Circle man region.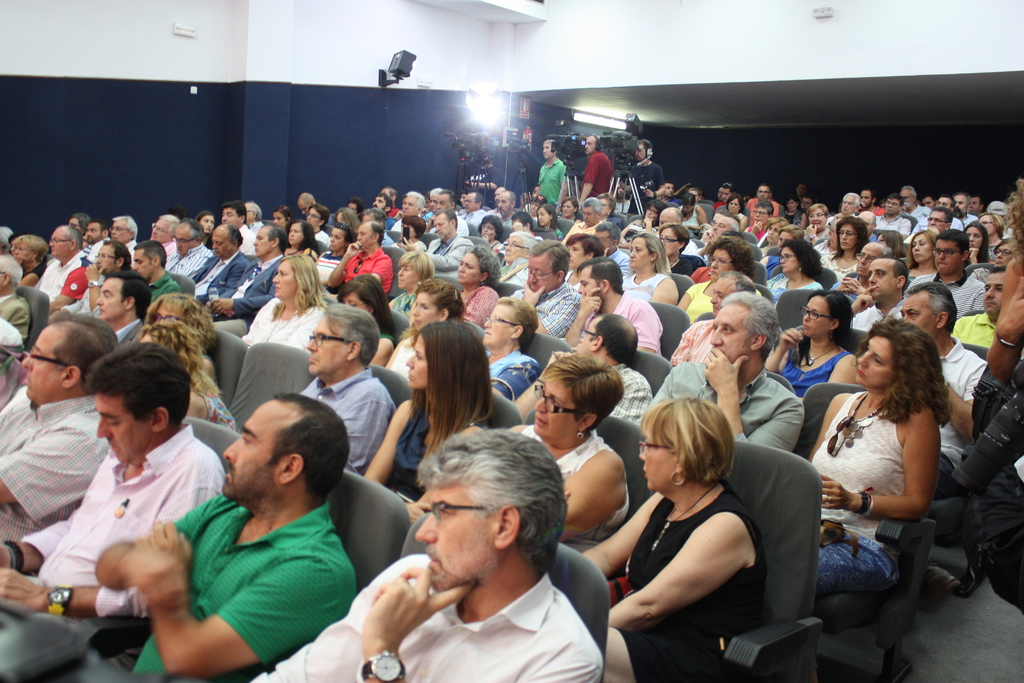
Region: <region>651, 286, 801, 459</region>.
